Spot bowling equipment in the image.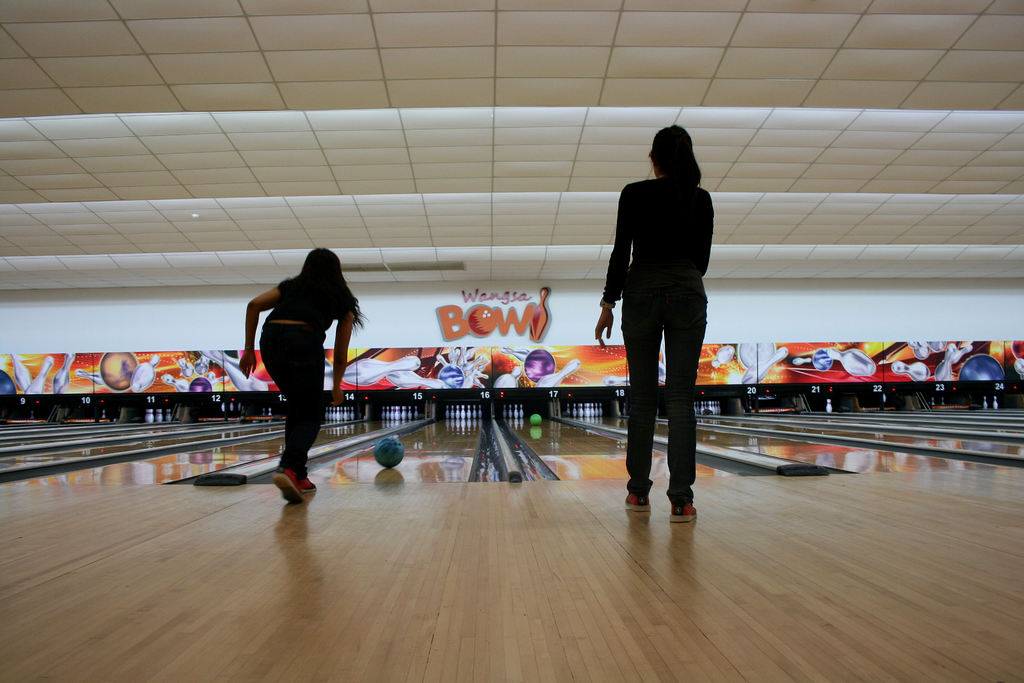
bowling equipment found at 540:358:577:386.
